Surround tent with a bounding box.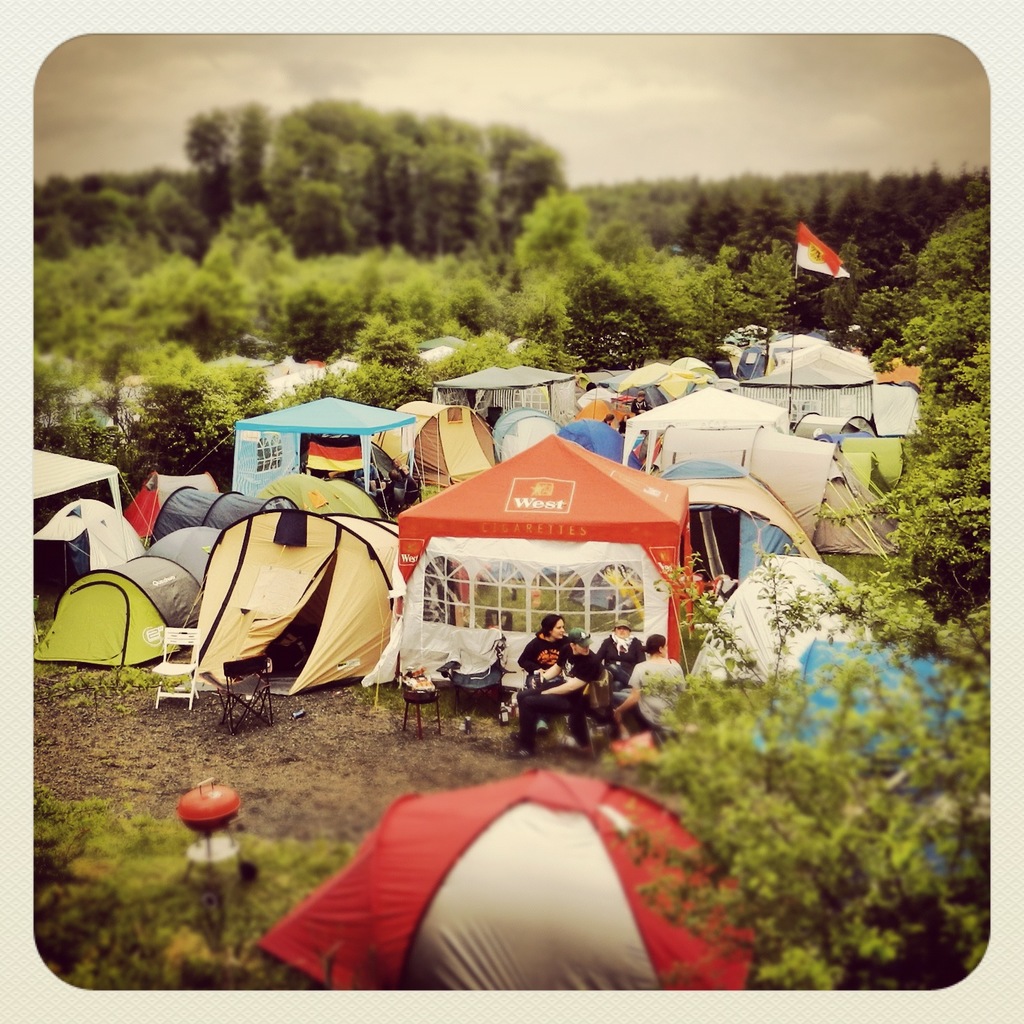
<box>439,370,577,426</box>.
